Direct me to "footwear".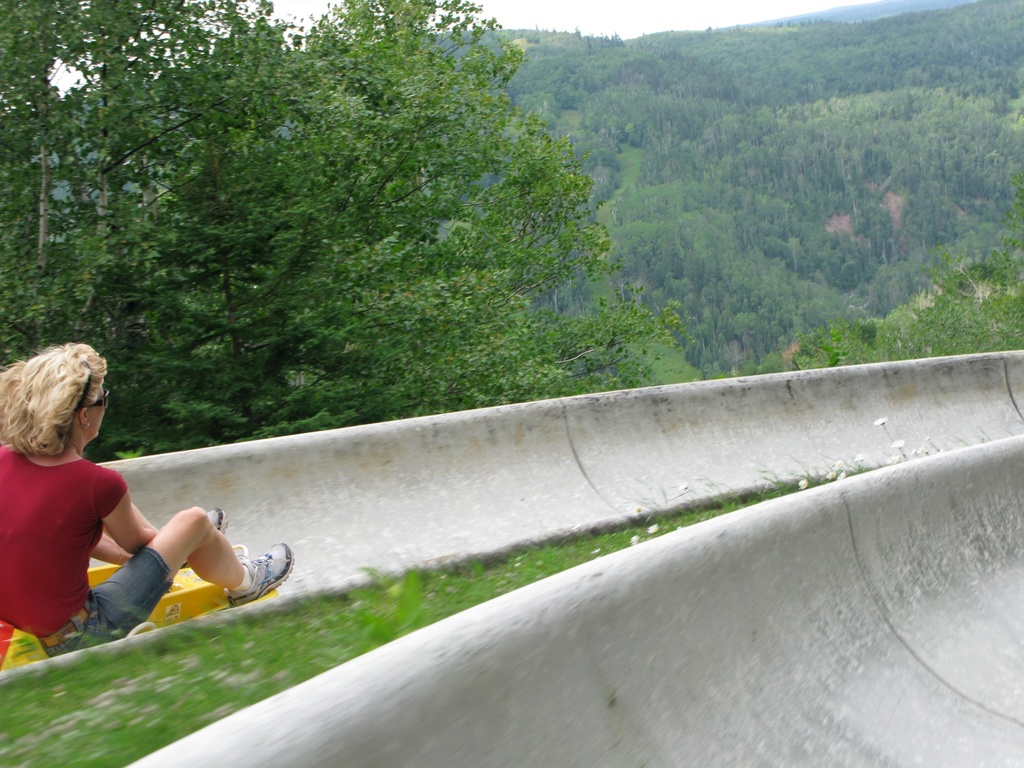
Direction: <box>180,506,221,566</box>.
